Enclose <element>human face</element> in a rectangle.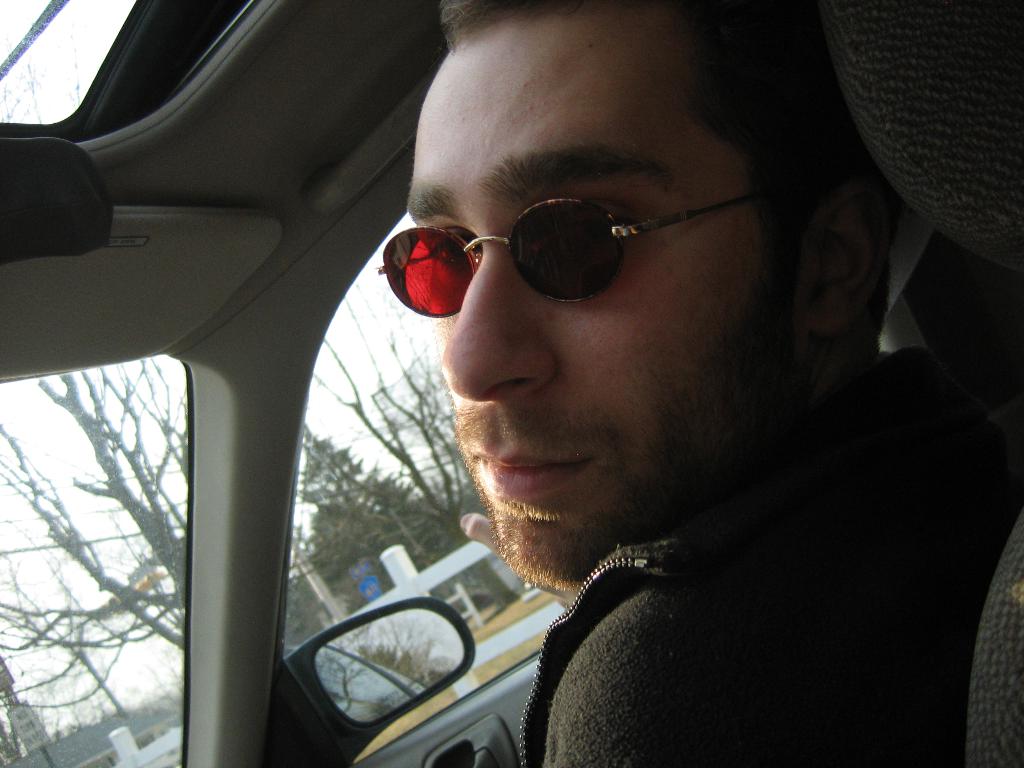
Rect(403, 23, 801, 600).
